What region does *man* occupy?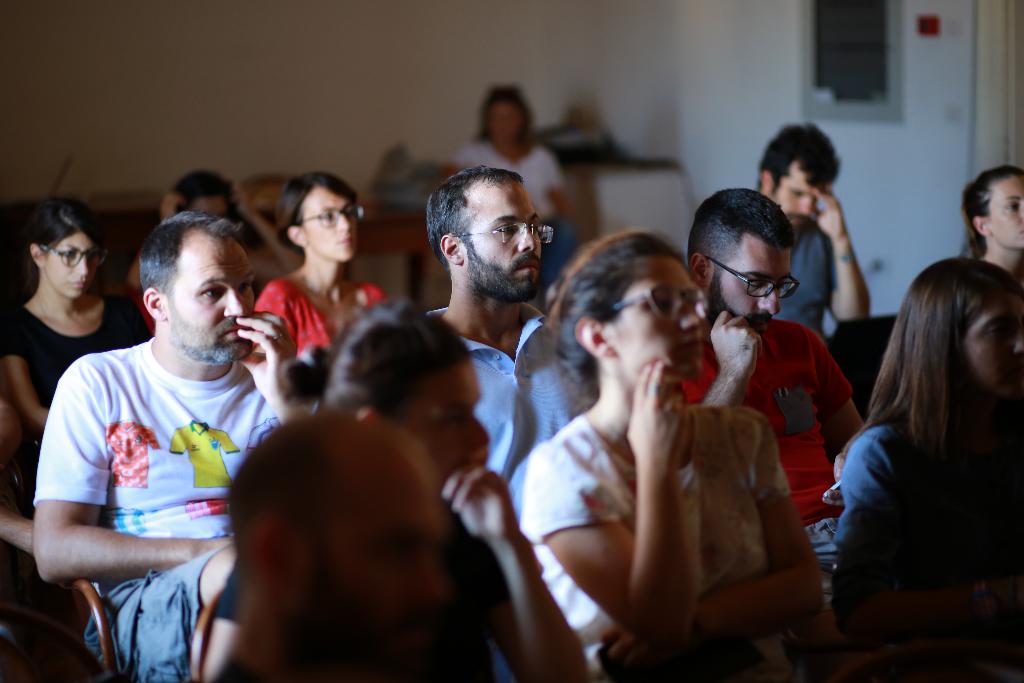
x1=689, y1=185, x2=865, y2=567.
